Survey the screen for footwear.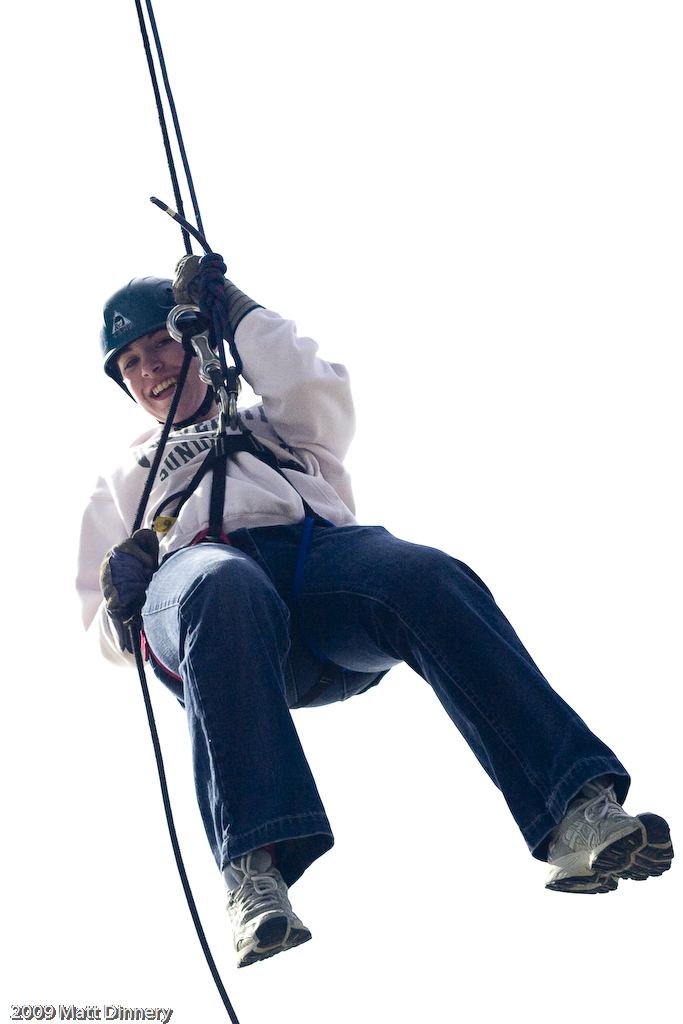
Survey found: x1=545, y1=788, x2=673, y2=894.
